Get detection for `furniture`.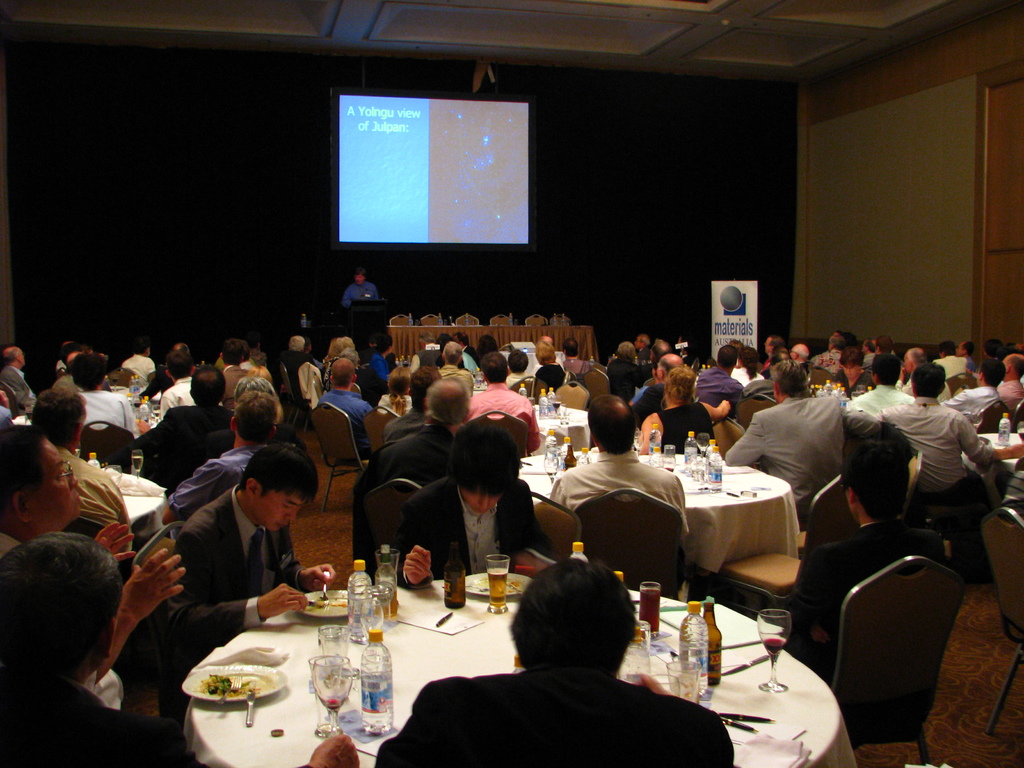
Detection: (x1=353, y1=473, x2=429, y2=566).
